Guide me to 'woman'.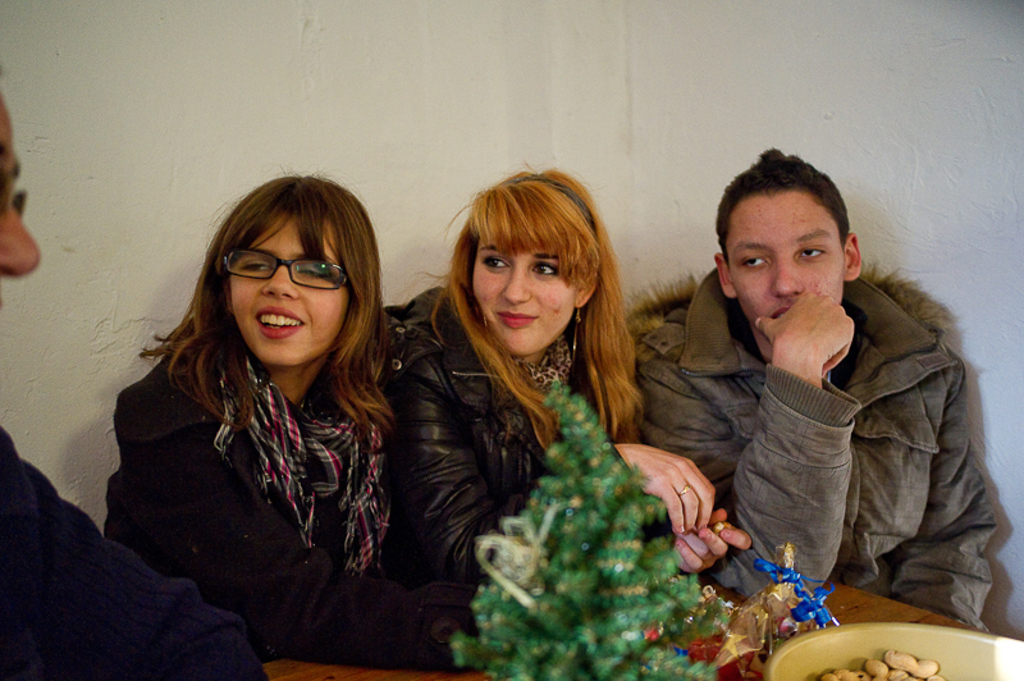
Guidance: {"left": 95, "top": 166, "right": 447, "bottom": 680}.
